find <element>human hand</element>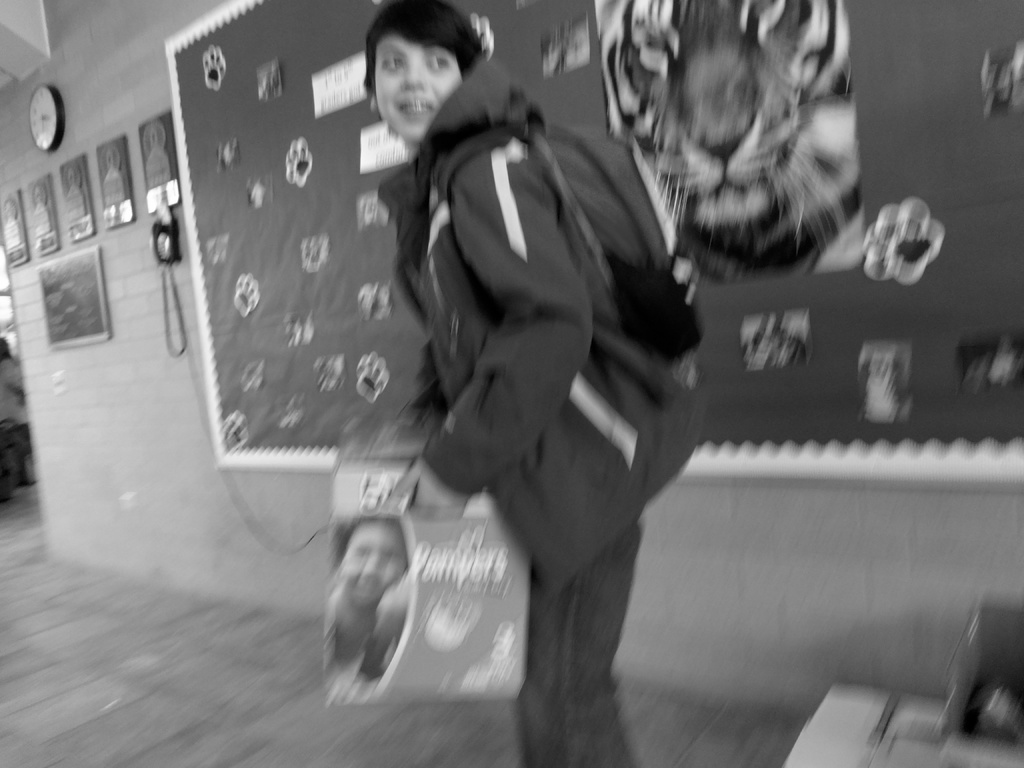
(left=383, top=462, right=467, bottom=520)
